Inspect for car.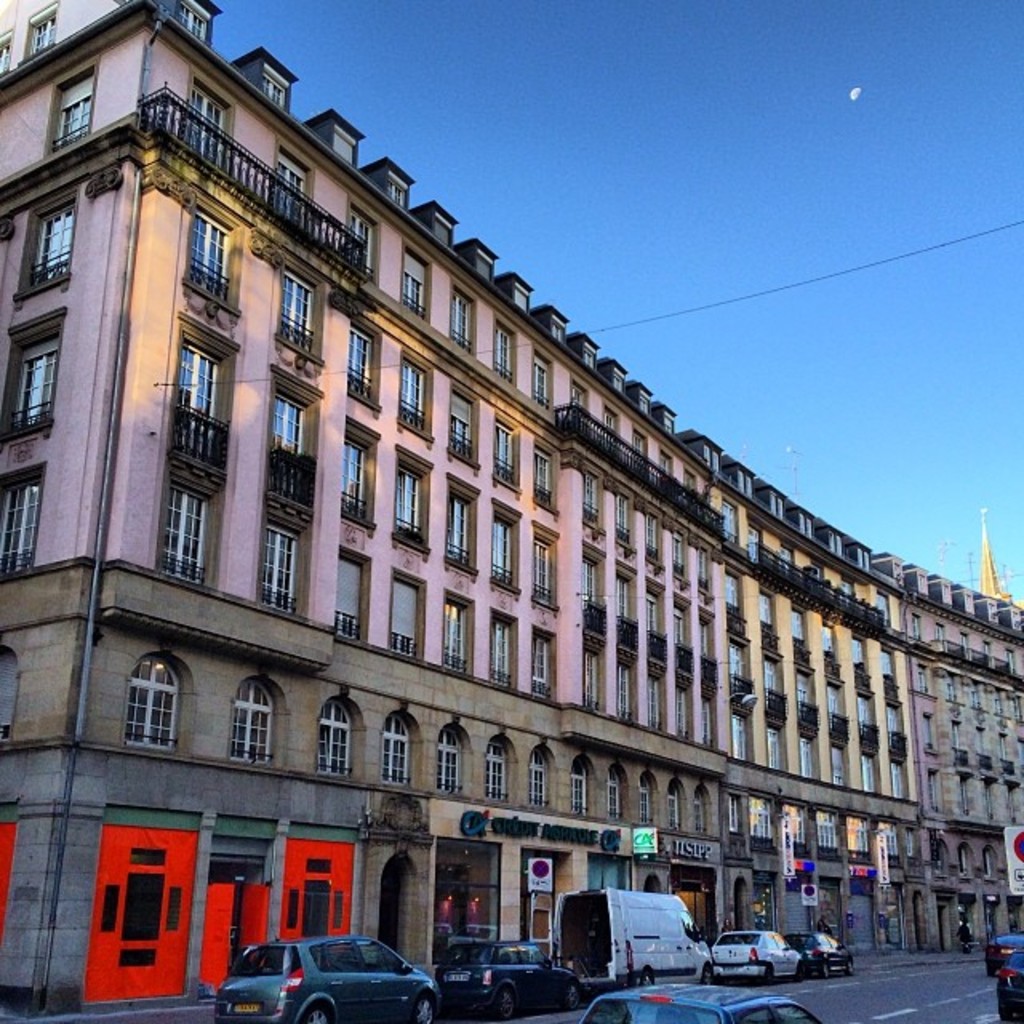
Inspection: 992 936 1021 965.
